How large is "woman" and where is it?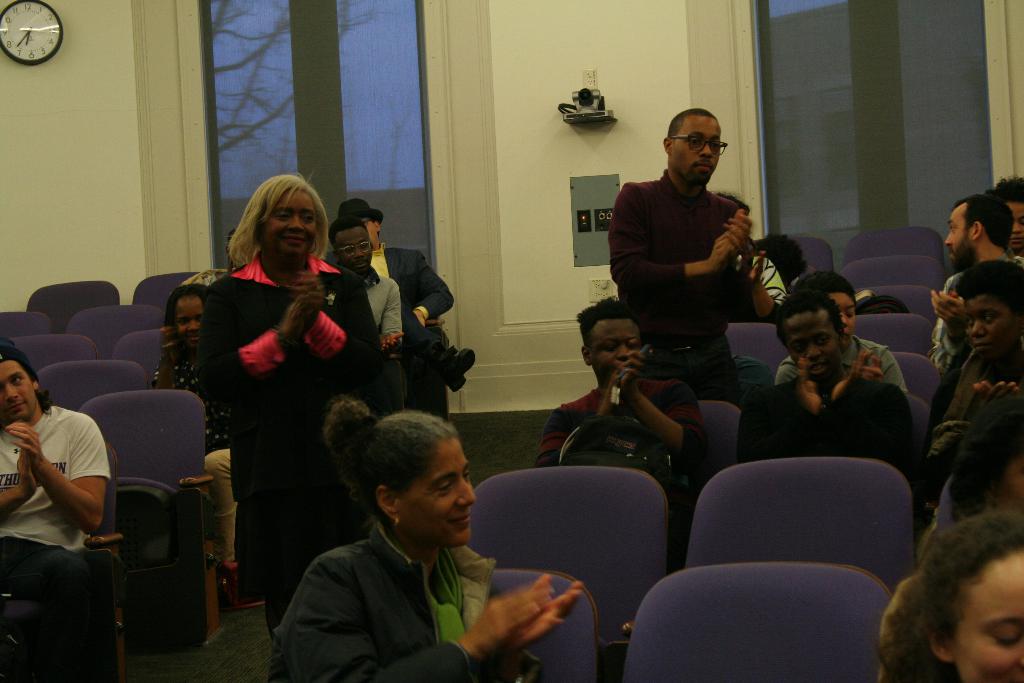
Bounding box: locate(262, 392, 582, 682).
